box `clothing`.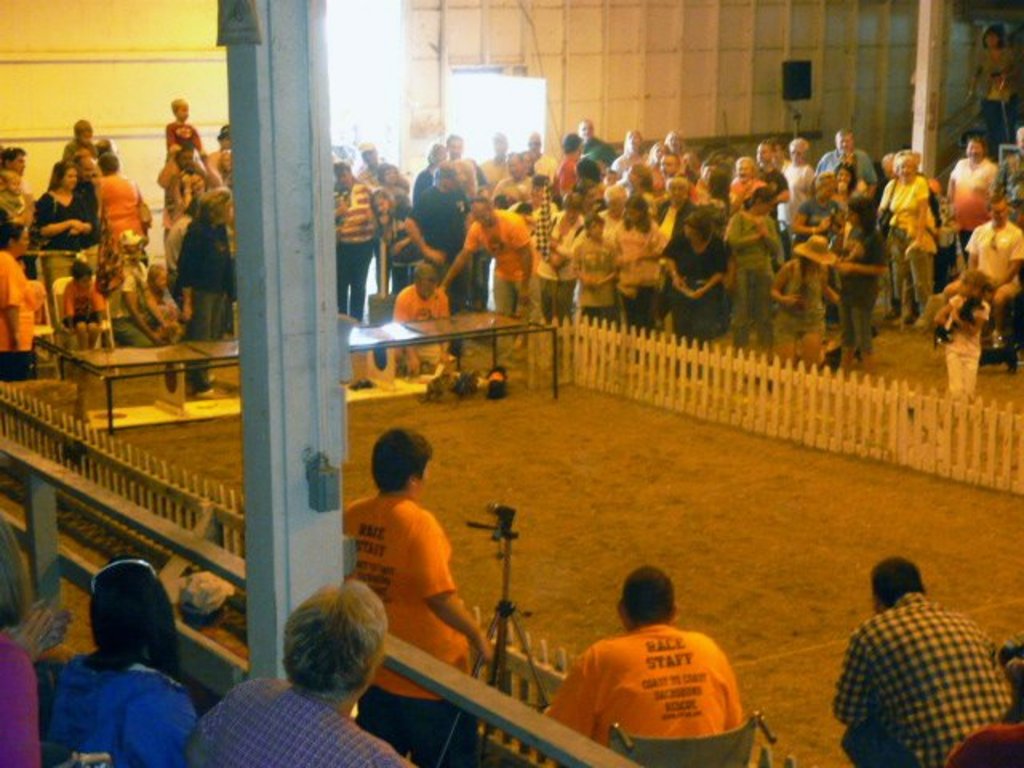
crop(45, 235, 93, 312).
